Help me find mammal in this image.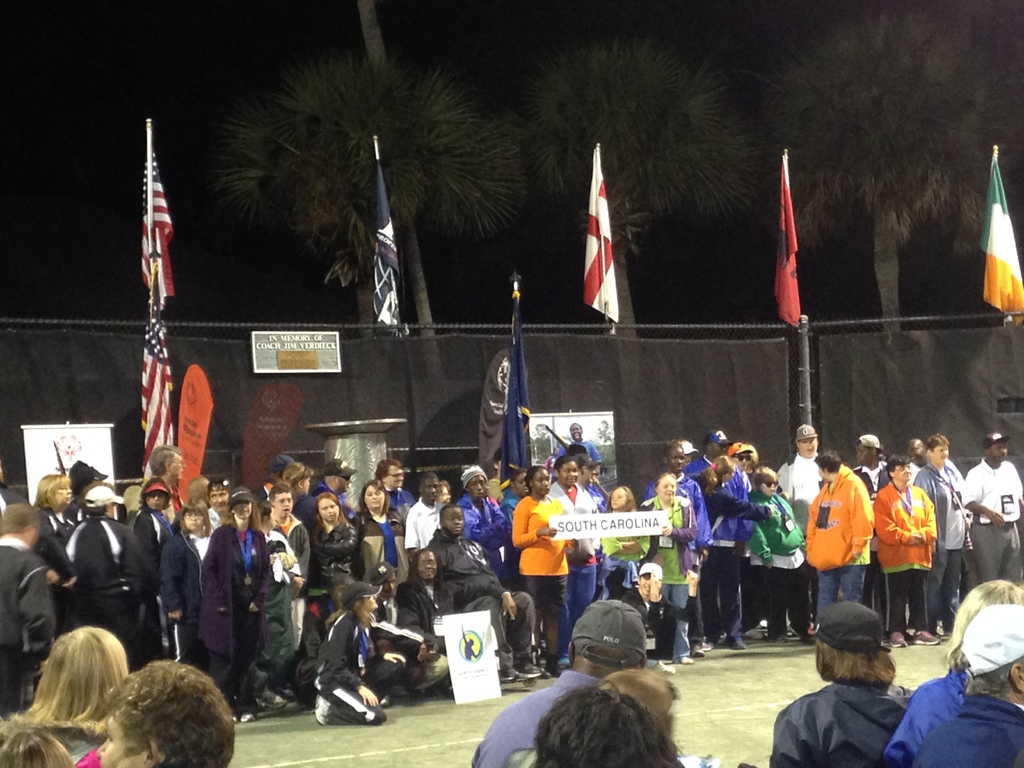
Found it: [left=705, top=440, right=762, bottom=651].
